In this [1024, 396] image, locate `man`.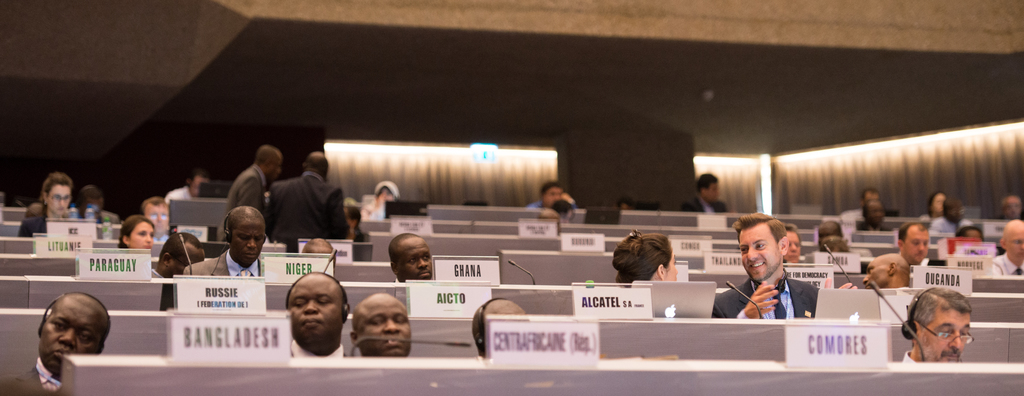
Bounding box: 282 270 351 361.
